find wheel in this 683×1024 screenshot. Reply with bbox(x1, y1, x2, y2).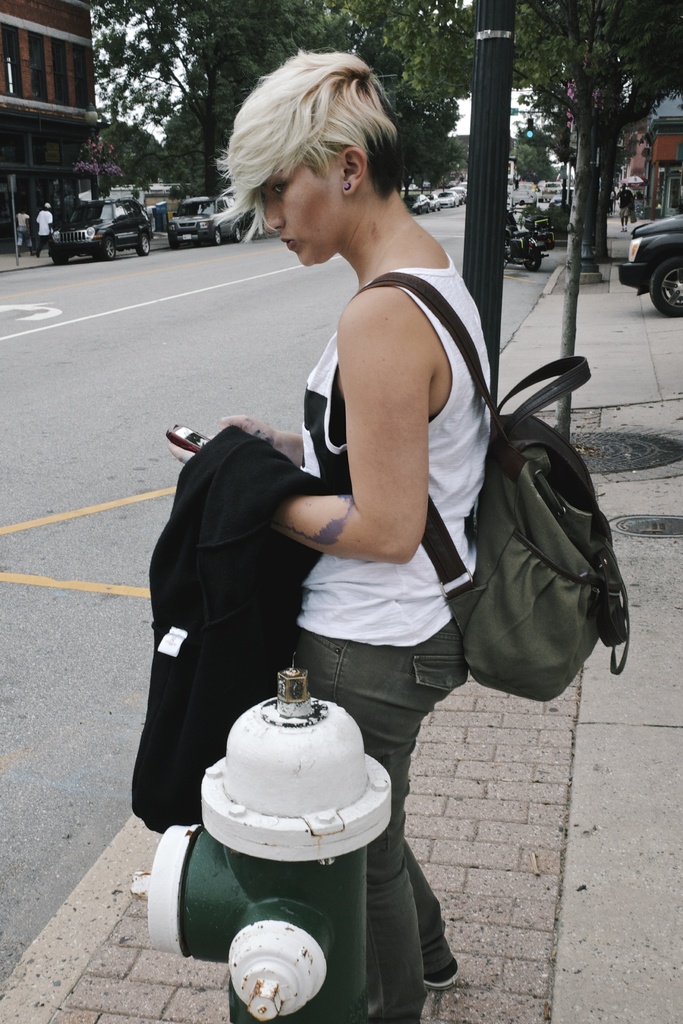
bbox(648, 252, 682, 311).
